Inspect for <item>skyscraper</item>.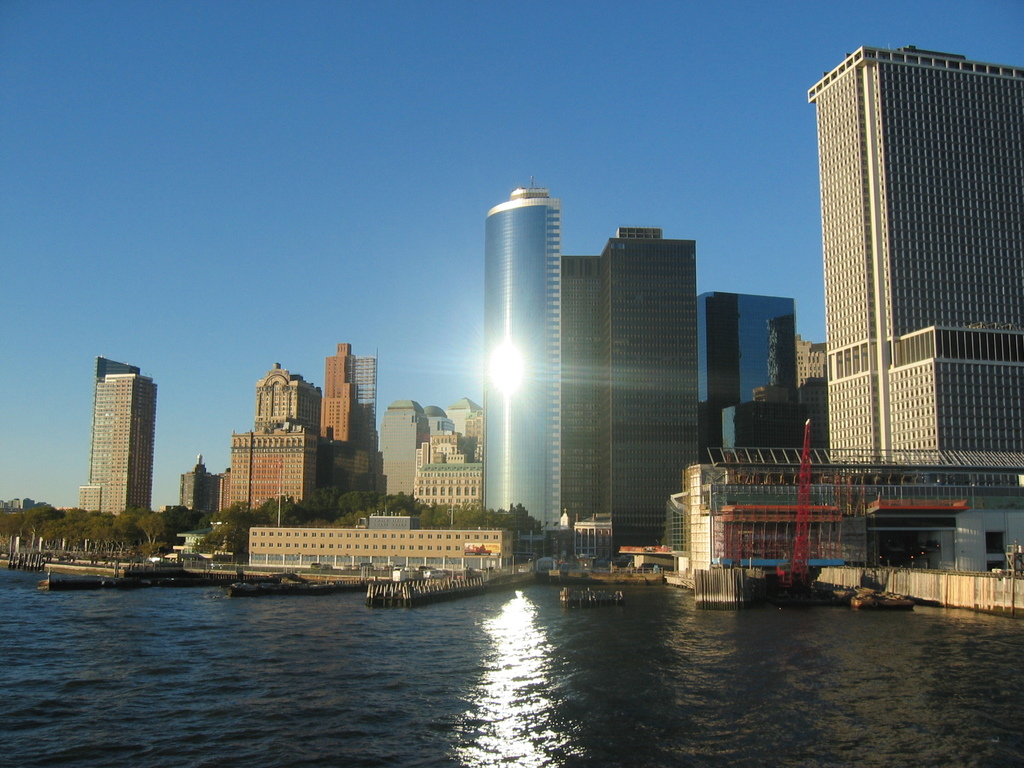
Inspection: box=[444, 396, 477, 438].
